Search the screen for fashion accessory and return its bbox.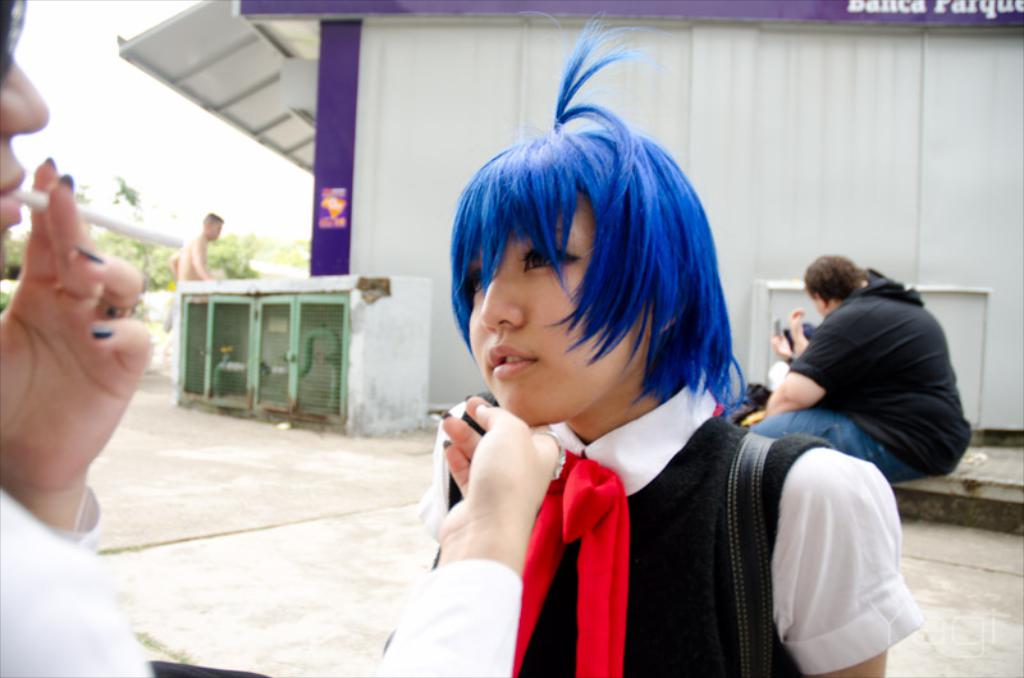
Found: detection(509, 449, 634, 677).
